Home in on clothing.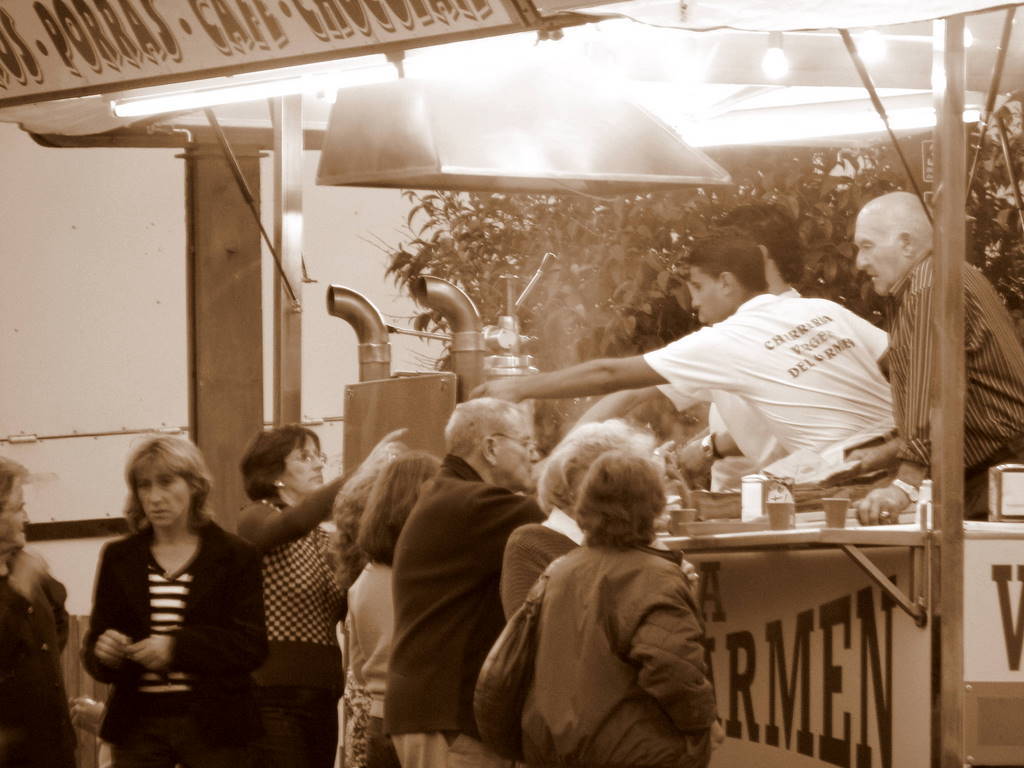
Homed in at {"left": 394, "top": 449, "right": 518, "bottom": 767}.
